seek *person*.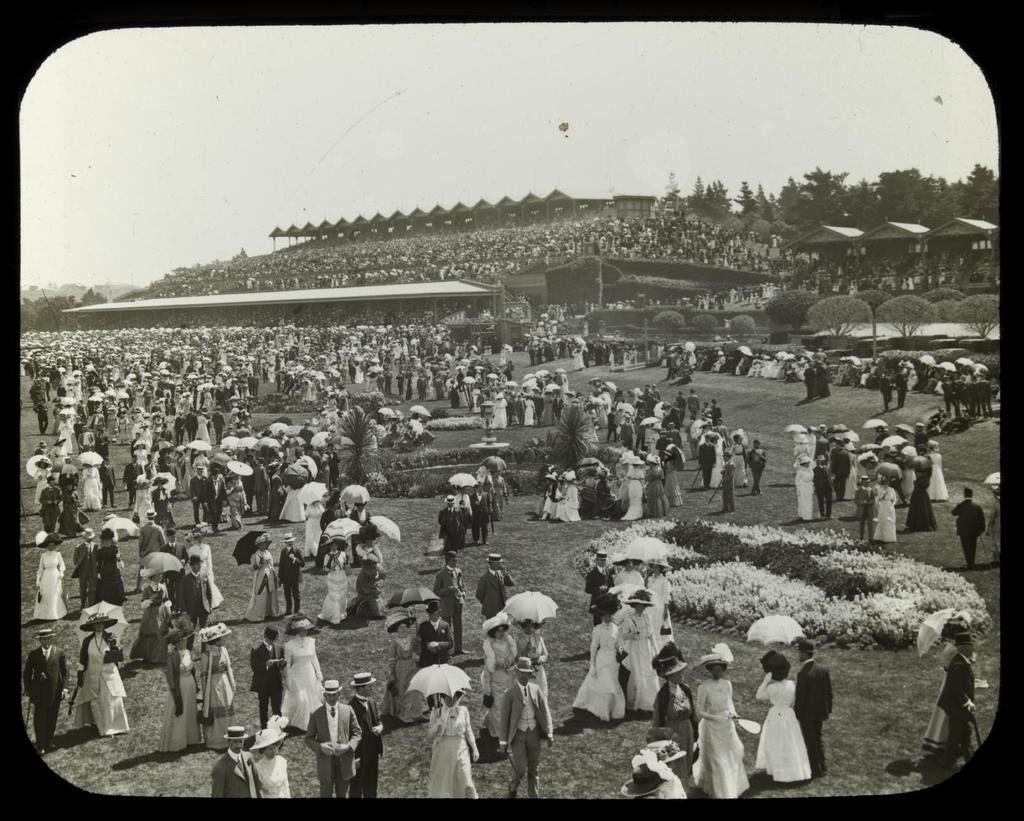
<box>74,528,101,606</box>.
